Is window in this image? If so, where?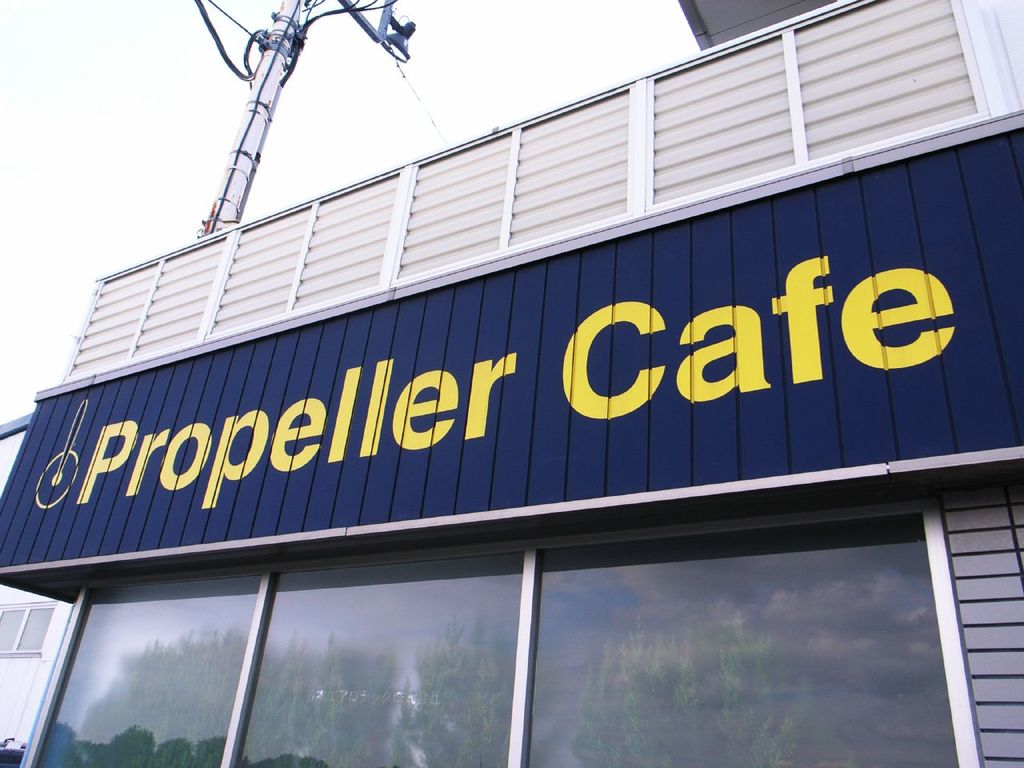
Yes, at [x1=525, y1=510, x2=958, y2=767].
